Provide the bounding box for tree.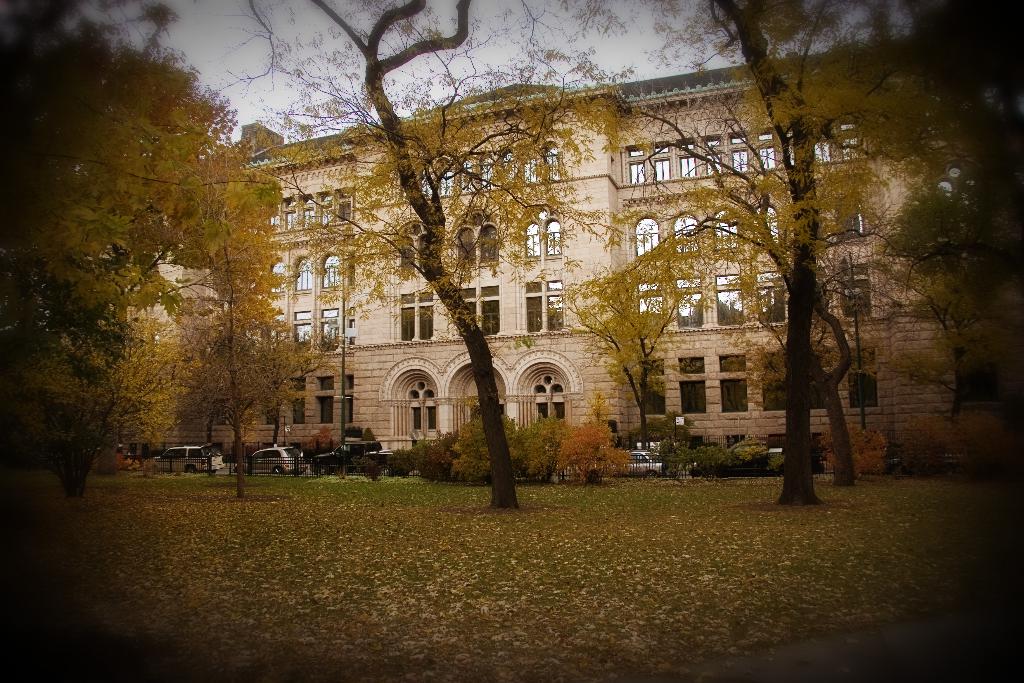
crop(556, 420, 630, 480).
